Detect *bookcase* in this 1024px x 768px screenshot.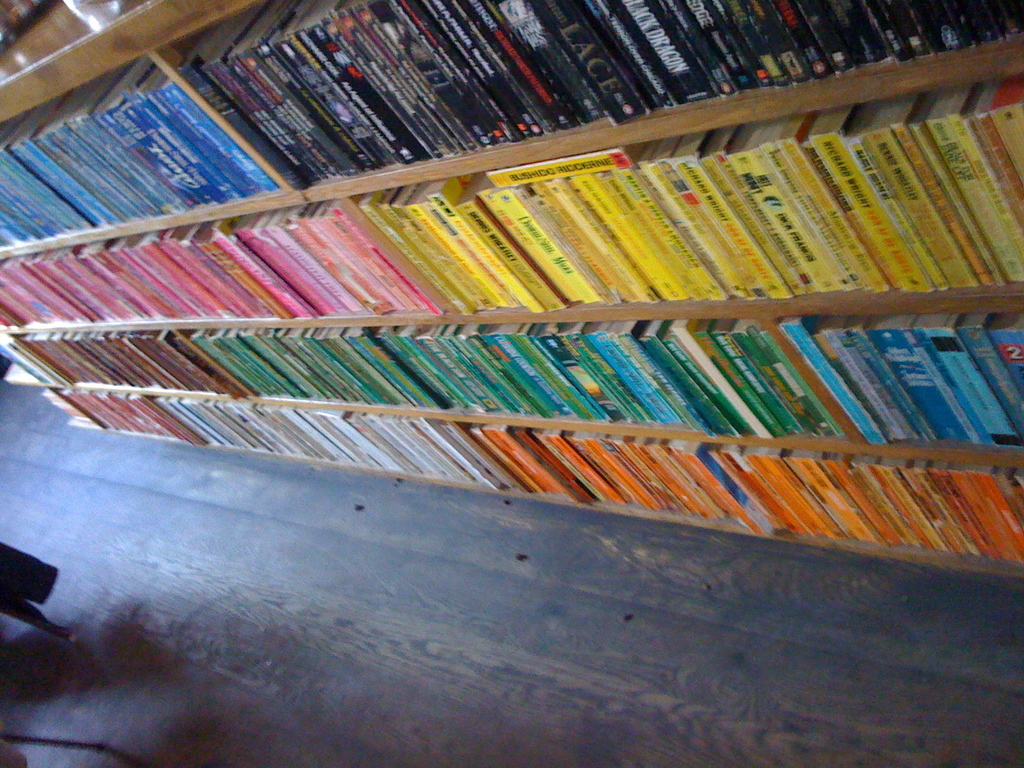
Detection: detection(0, 0, 1023, 577).
